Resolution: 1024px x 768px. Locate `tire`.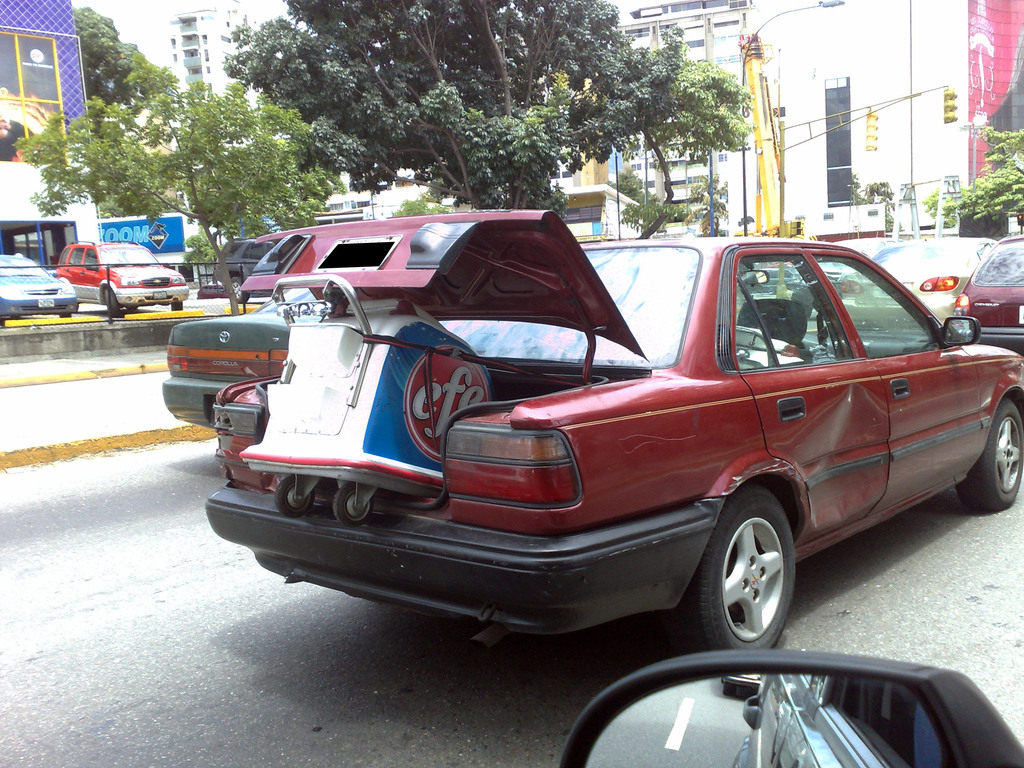
<bbox>230, 278, 250, 306</bbox>.
